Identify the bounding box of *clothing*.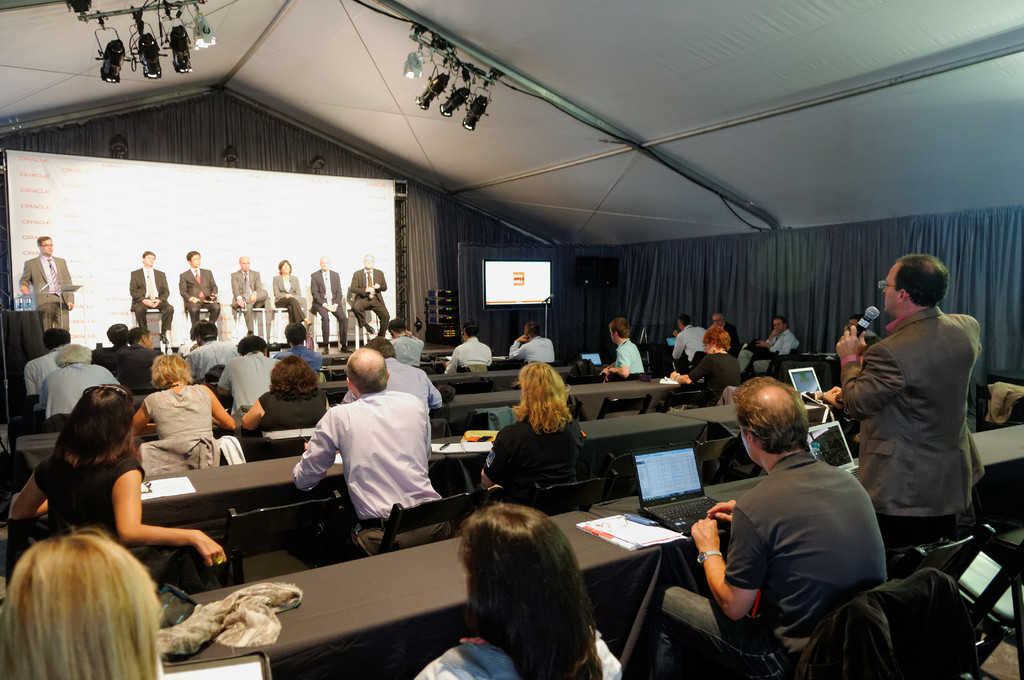
(x1=34, y1=352, x2=124, y2=423).
